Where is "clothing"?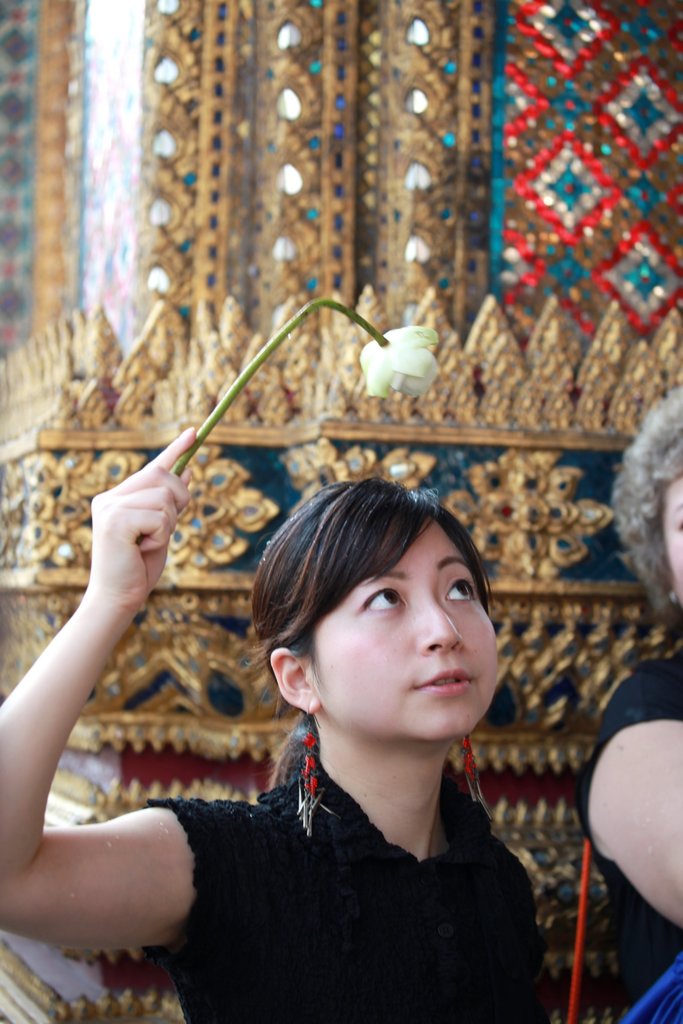
[117,654,567,1023].
